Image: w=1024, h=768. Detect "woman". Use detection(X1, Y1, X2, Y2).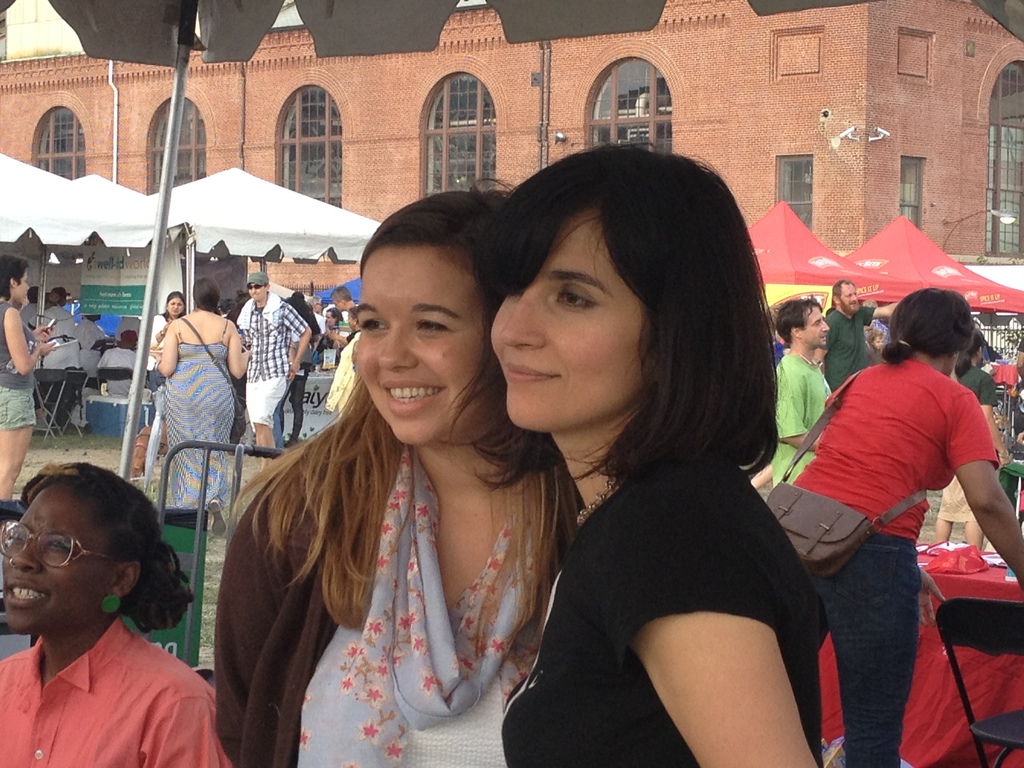
detection(278, 290, 319, 445).
